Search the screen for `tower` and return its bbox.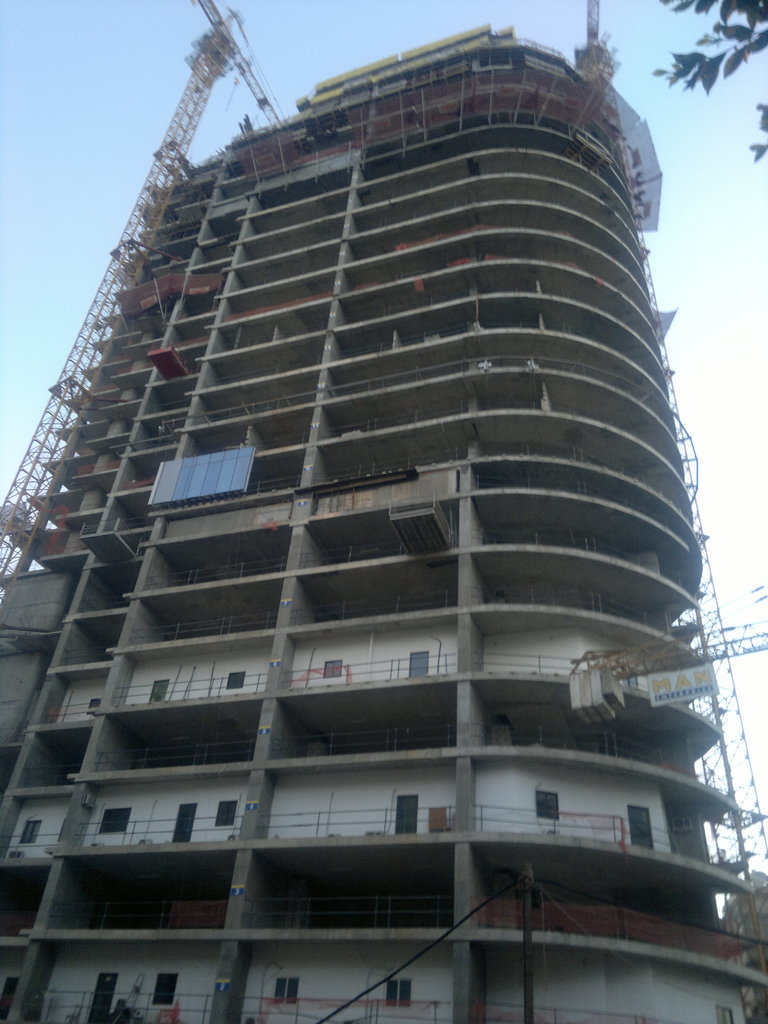
Found: box(20, 38, 756, 975).
